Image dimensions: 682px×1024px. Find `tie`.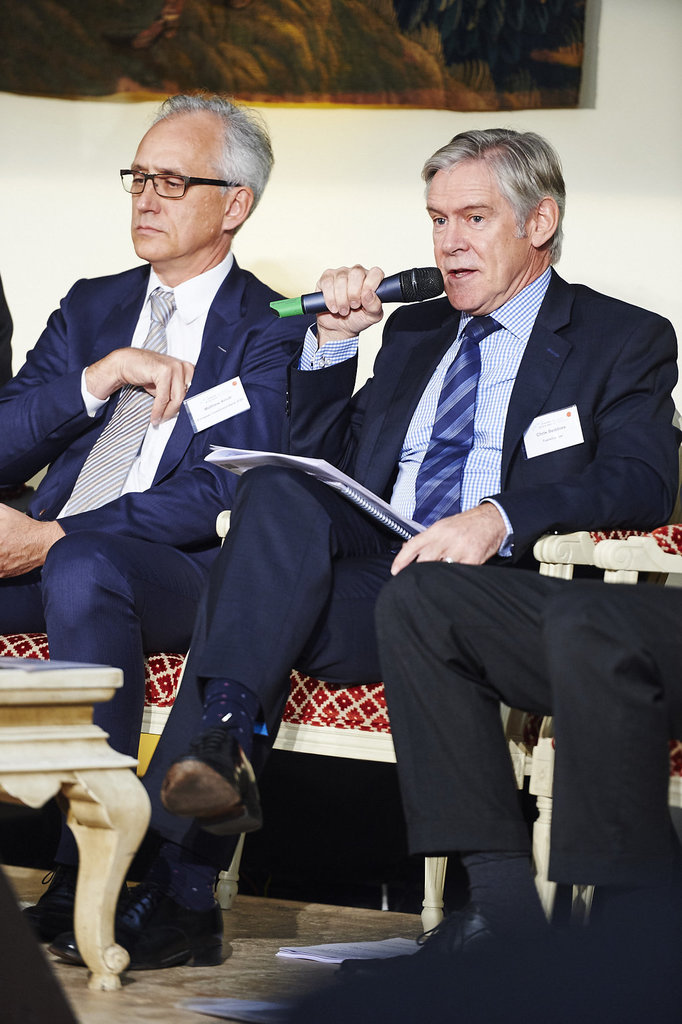
47/297/180/517.
